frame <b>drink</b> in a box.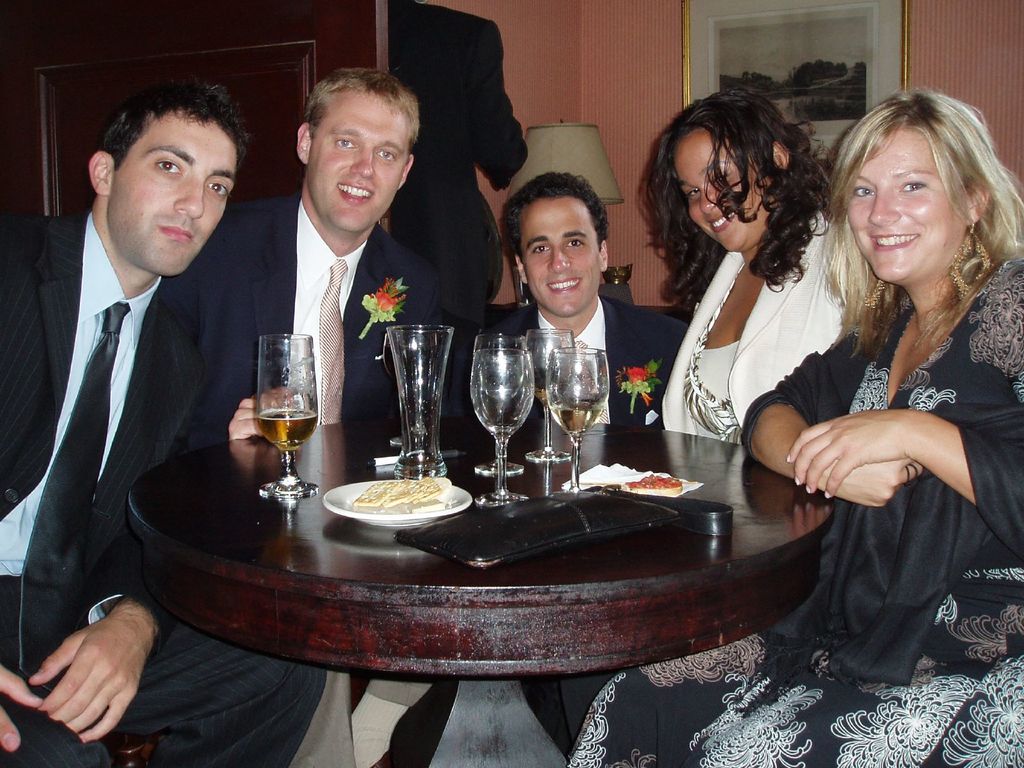
rect(548, 398, 598, 442).
